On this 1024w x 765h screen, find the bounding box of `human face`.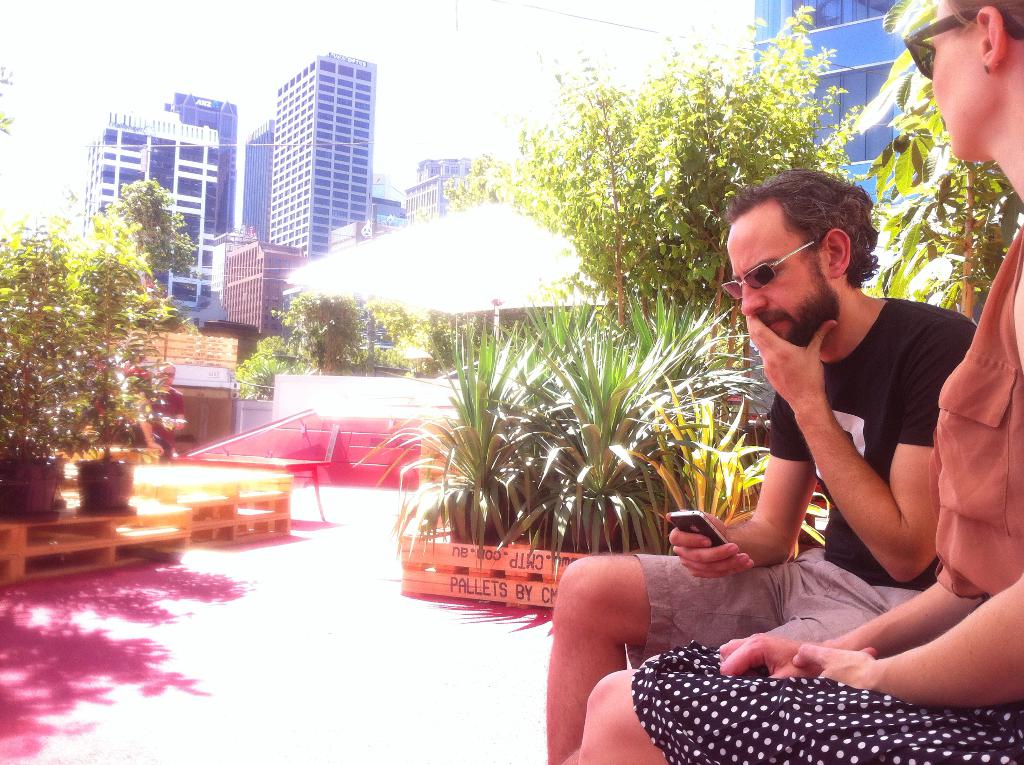
Bounding box: left=930, top=0, right=984, bottom=159.
